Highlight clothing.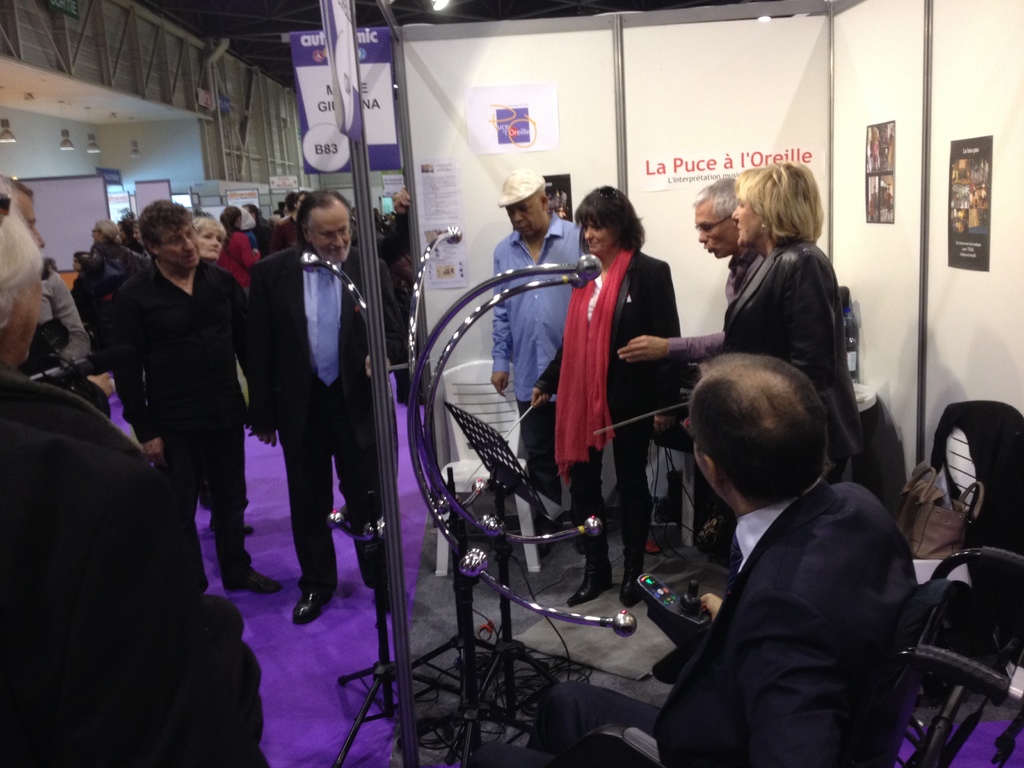
Highlighted region: {"x1": 243, "y1": 180, "x2": 376, "y2": 630}.
